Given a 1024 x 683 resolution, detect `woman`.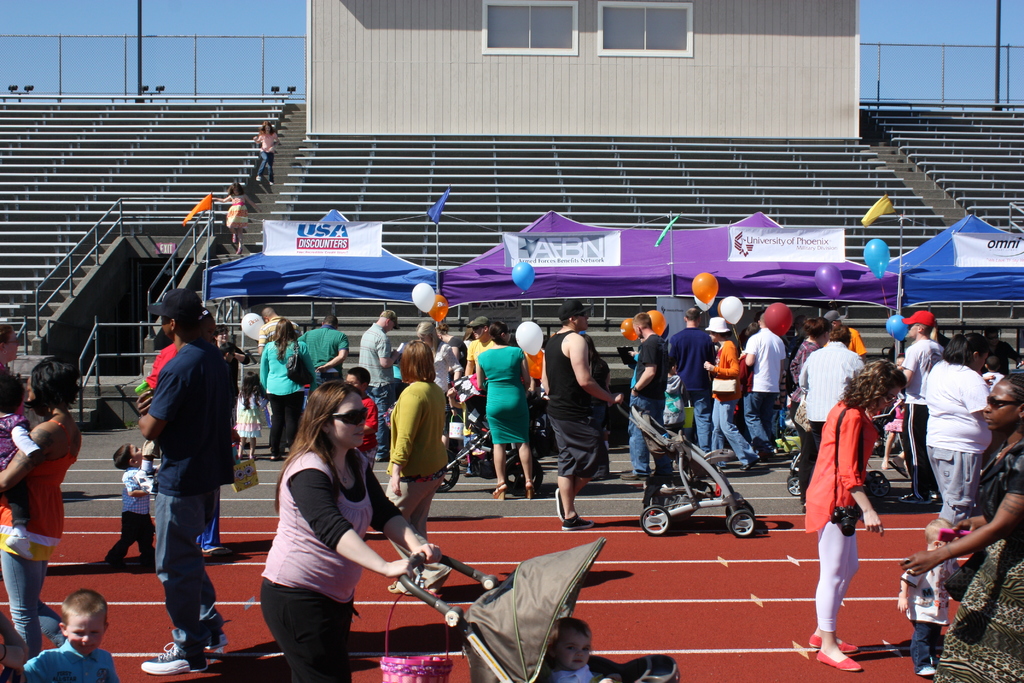
locate(413, 318, 463, 415).
